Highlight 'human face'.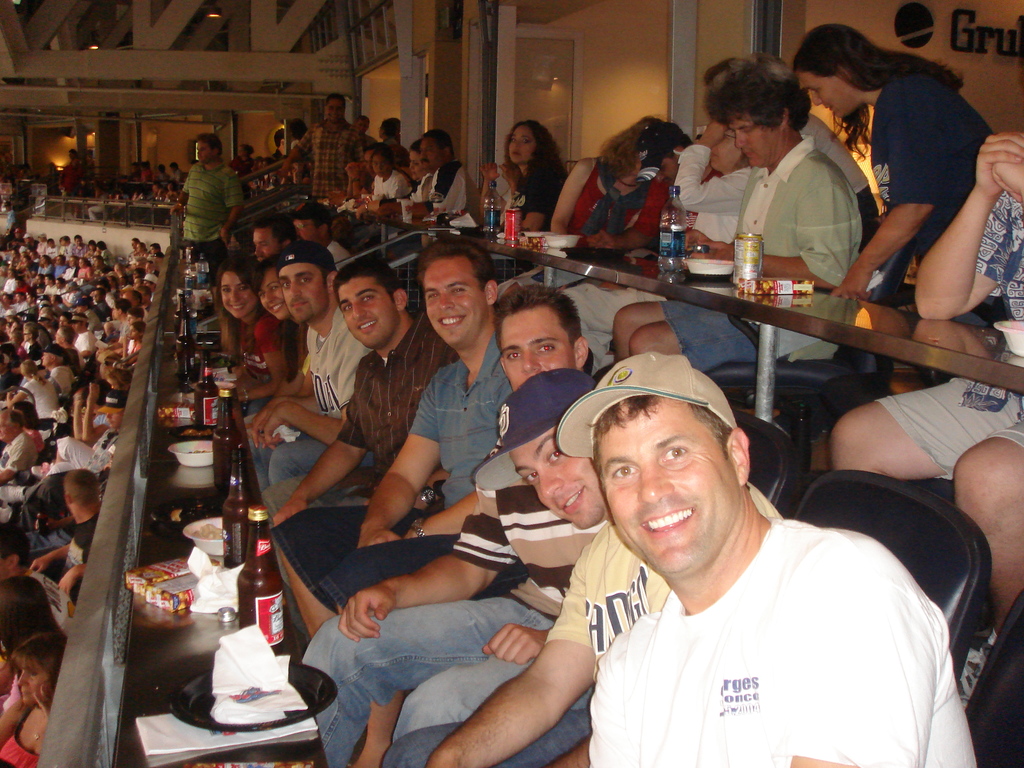
Highlighted region: {"left": 596, "top": 404, "right": 738, "bottom": 566}.
